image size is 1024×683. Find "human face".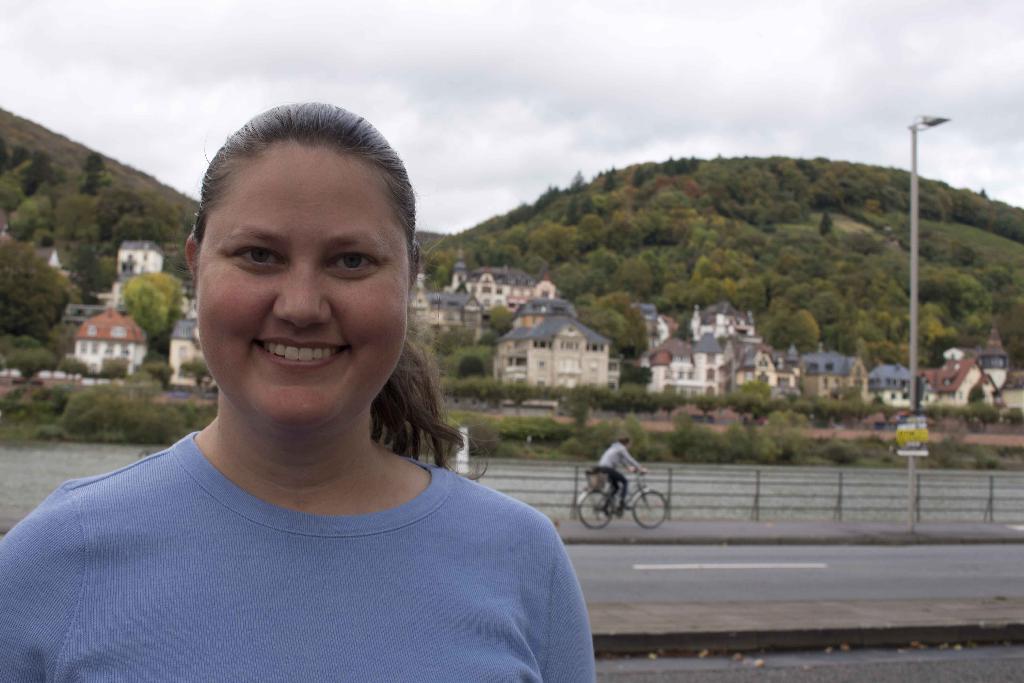
(x1=200, y1=142, x2=412, y2=426).
